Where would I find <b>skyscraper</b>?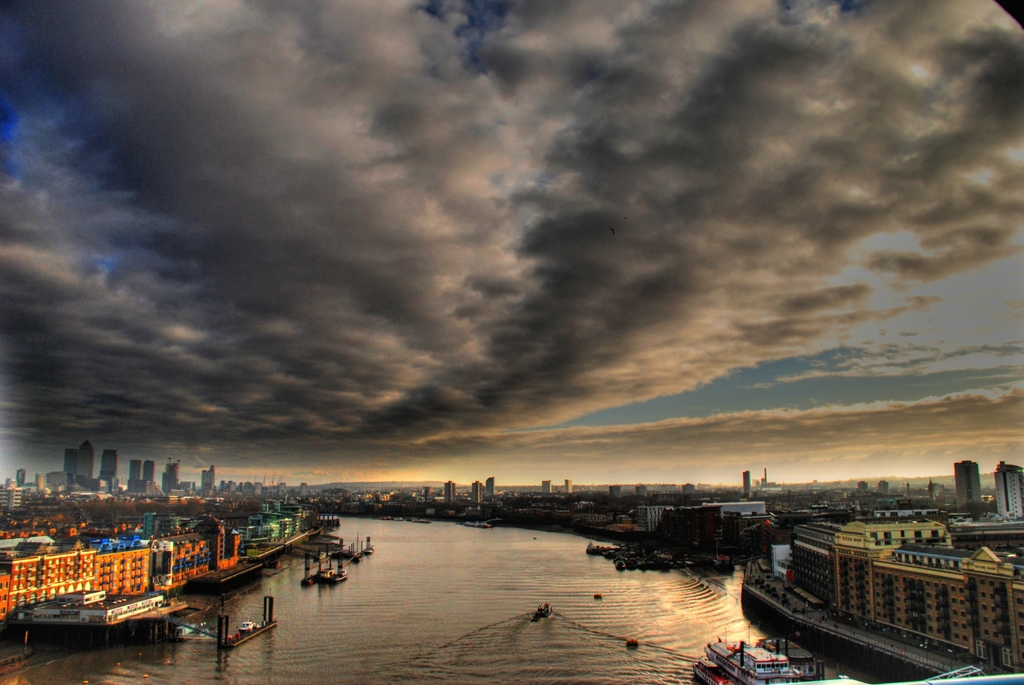
At select_region(989, 462, 1023, 524).
